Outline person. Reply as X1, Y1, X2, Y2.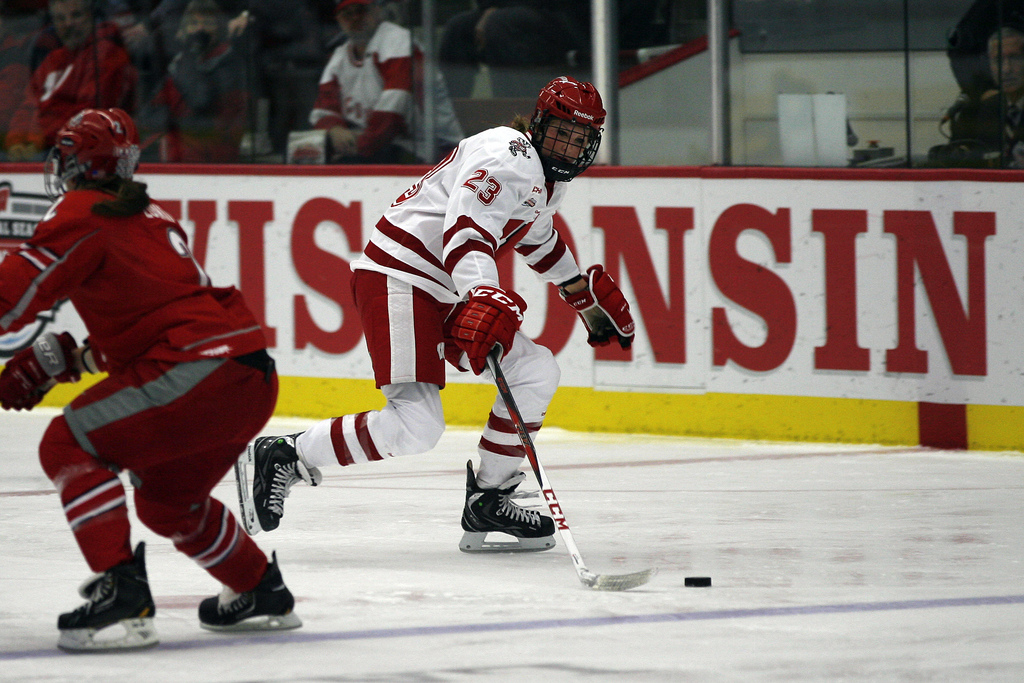
0, 0, 149, 165.
